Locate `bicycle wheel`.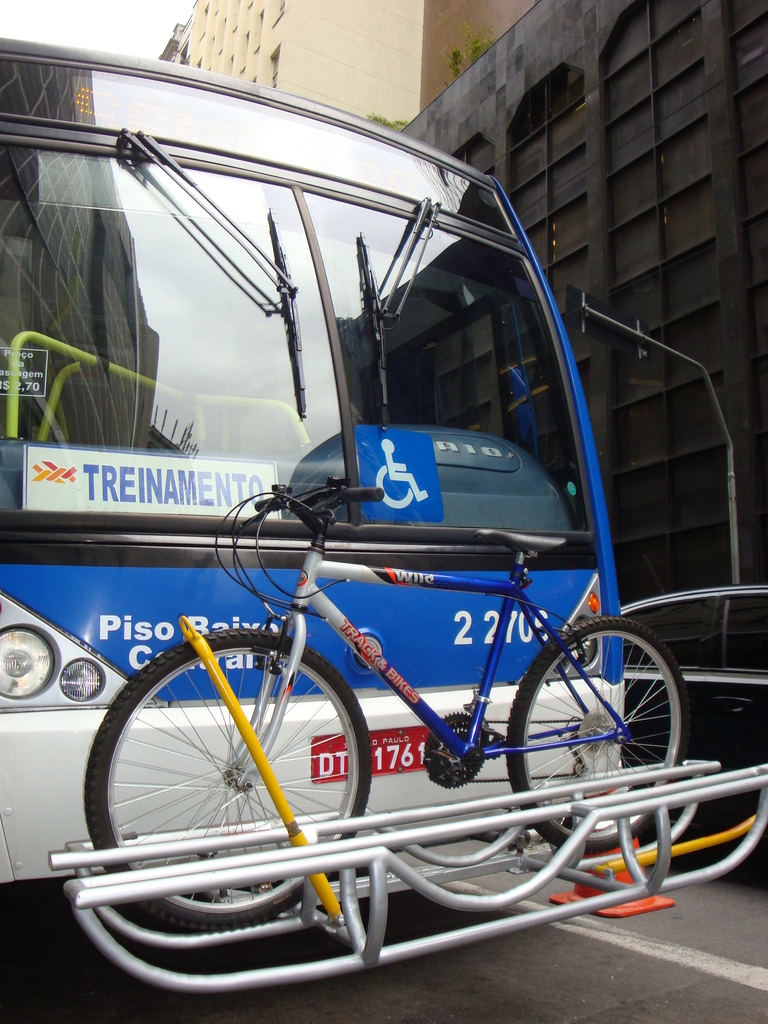
Bounding box: region(511, 623, 686, 857).
